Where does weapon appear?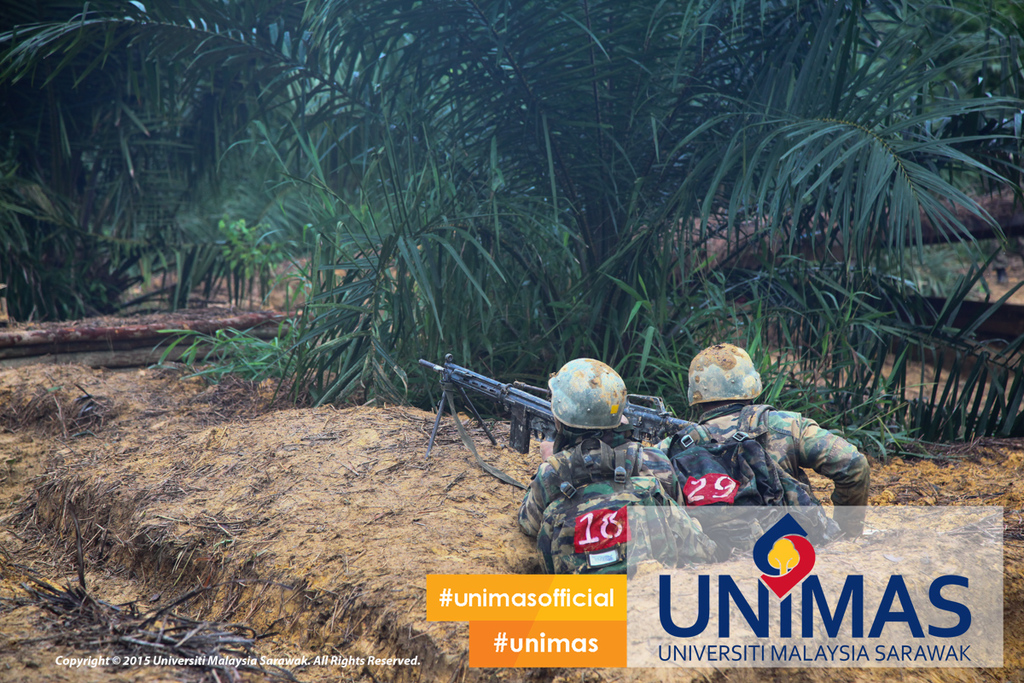
Appears at (614, 388, 682, 454).
